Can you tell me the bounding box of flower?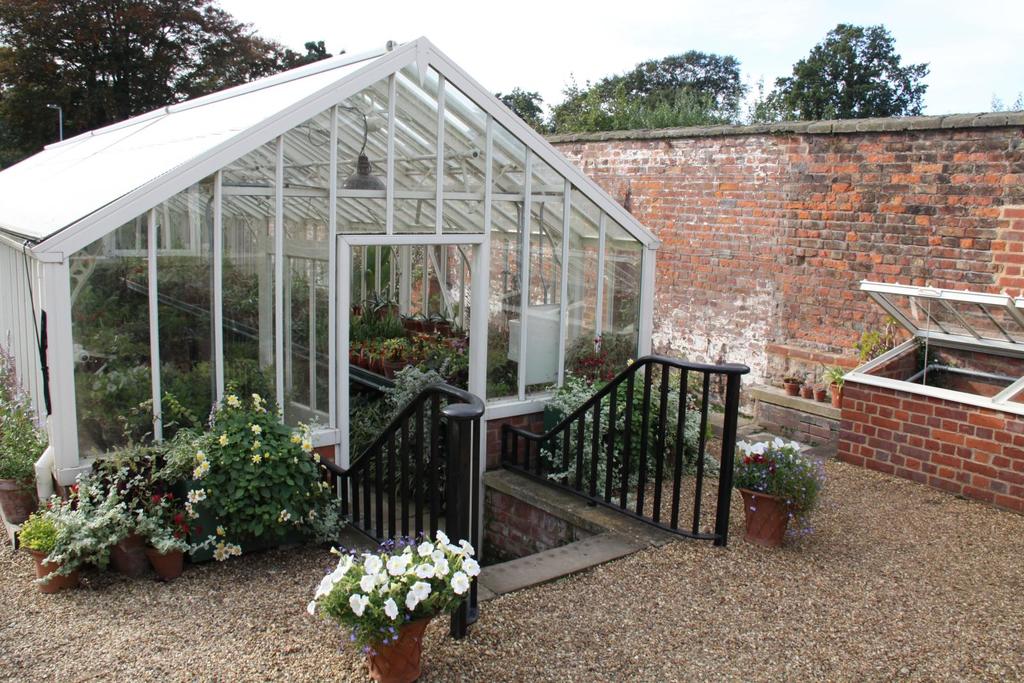
(248,391,266,412).
